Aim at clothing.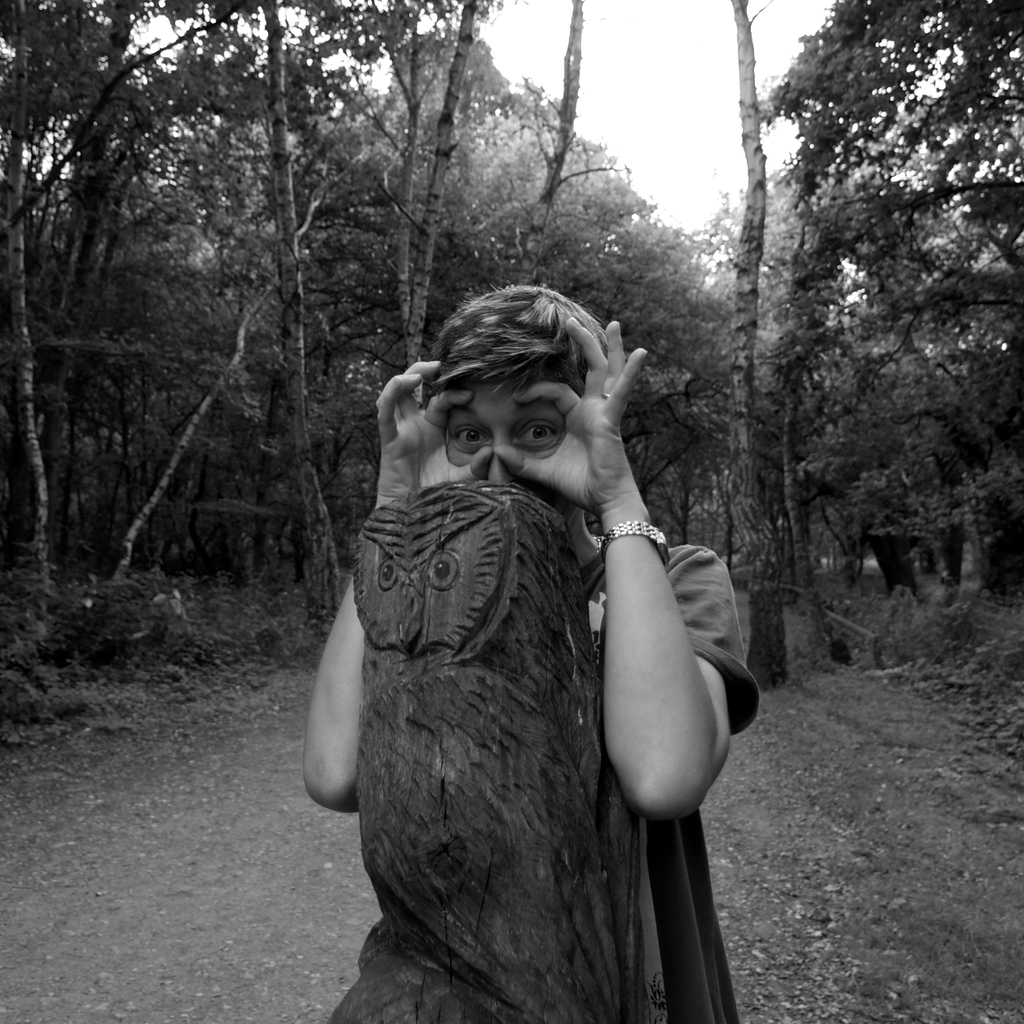
Aimed at [x1=576, y1=530, x2=757, y2=1023].
